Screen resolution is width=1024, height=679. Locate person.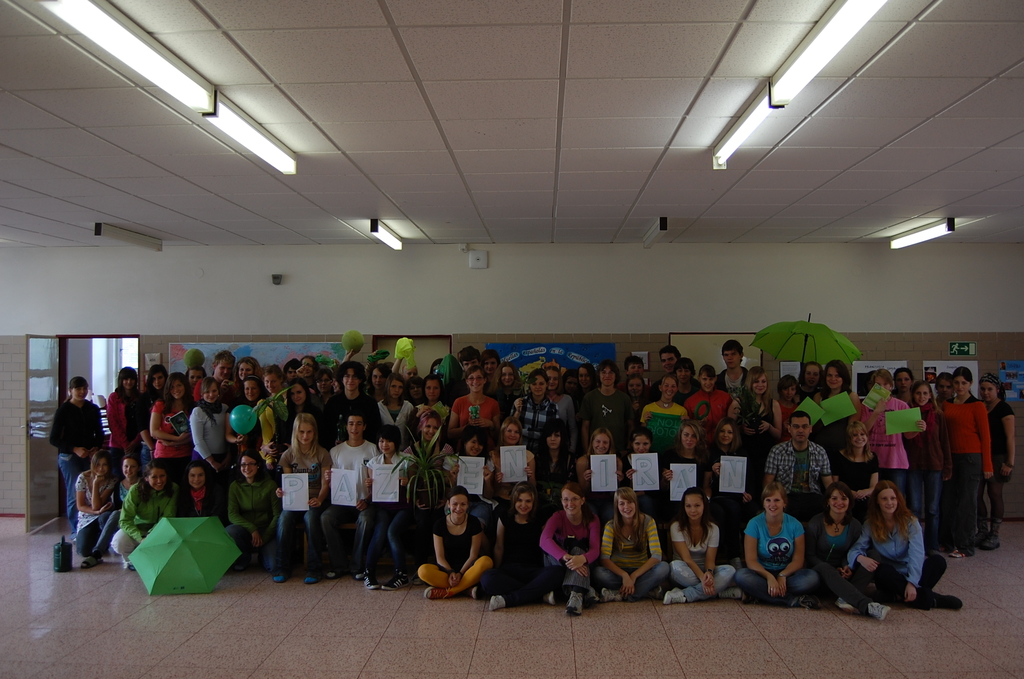
bbox(191, 374, 230, 527).
